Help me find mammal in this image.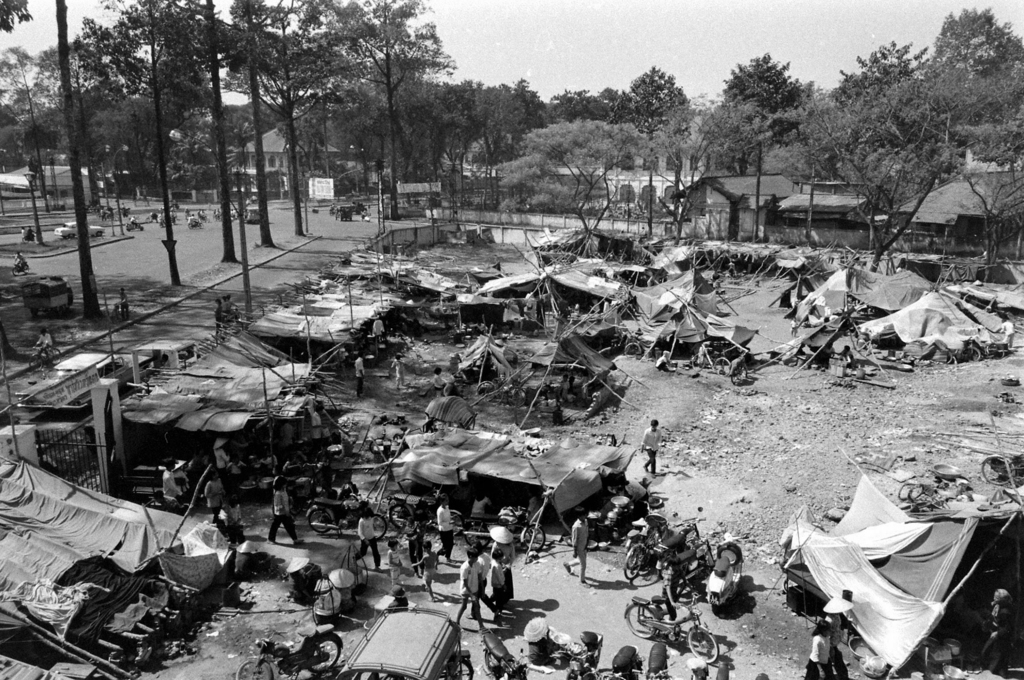
Found it: (left=600, top=298, right=609, bottom=314).
